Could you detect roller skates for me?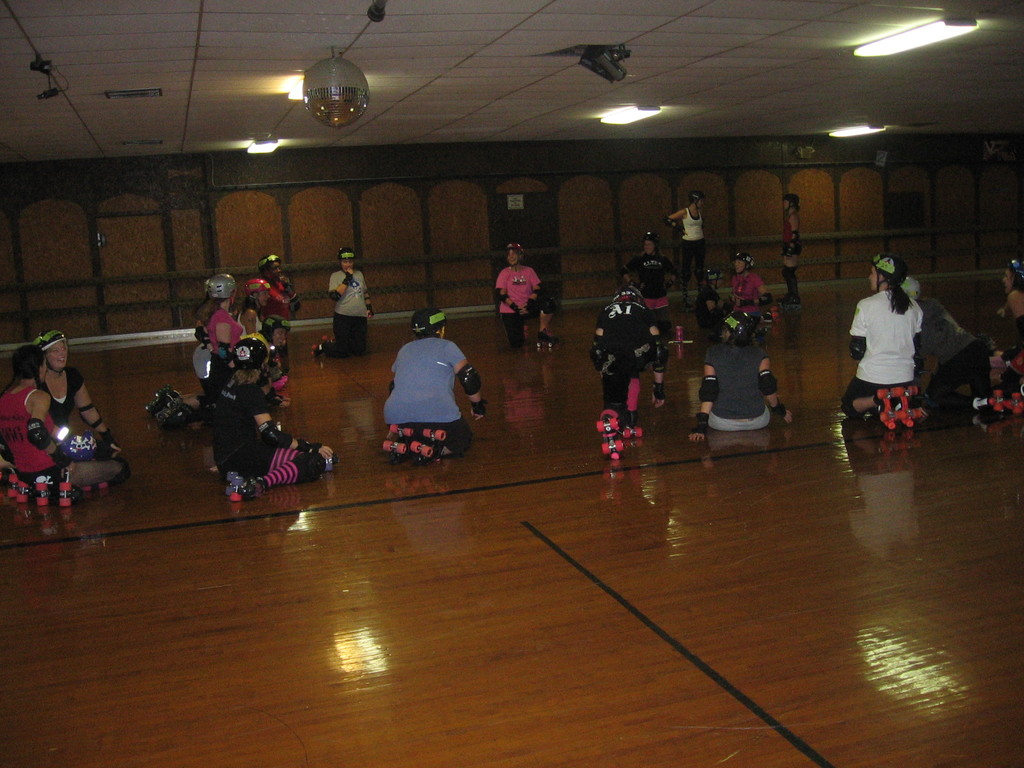
Detection result: detection(36, 474, 73, 509).
